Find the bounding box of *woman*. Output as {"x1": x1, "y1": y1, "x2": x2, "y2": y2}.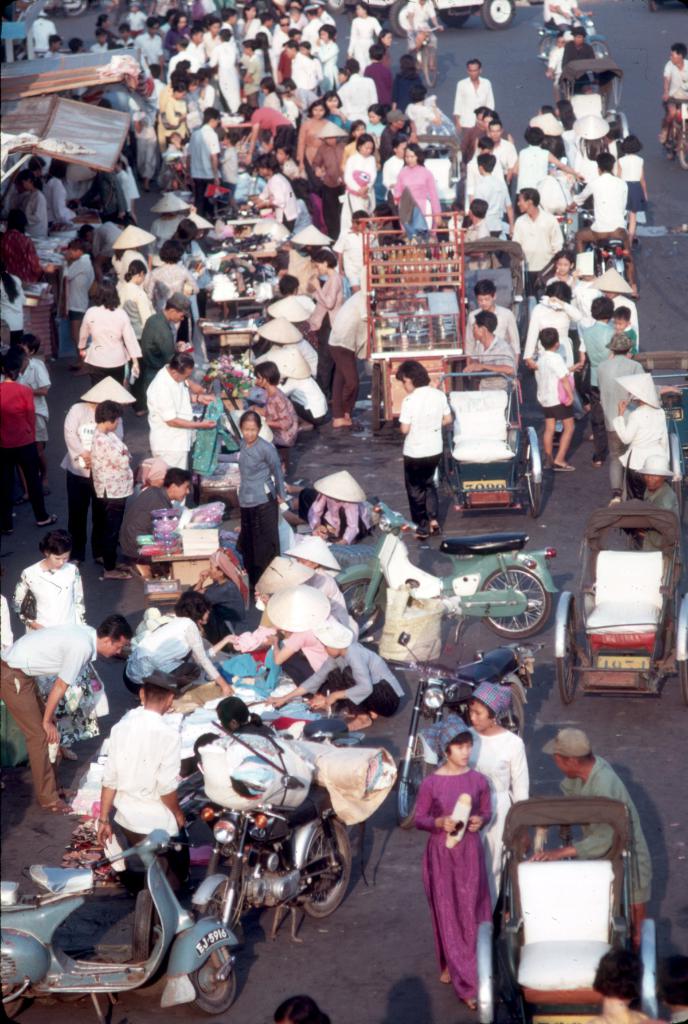
{"x1": 116, "y1": 259, "x2": 150, "y2": 339}.
